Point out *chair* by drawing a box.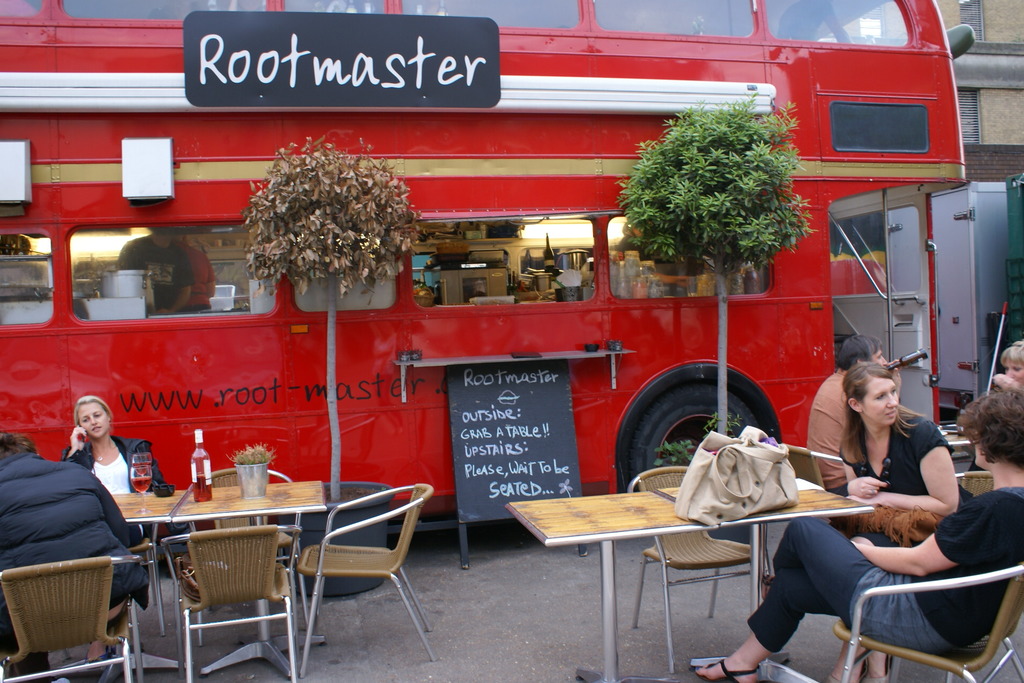
pyautogui.locateOnScreen(178, 465, 304, 650).
